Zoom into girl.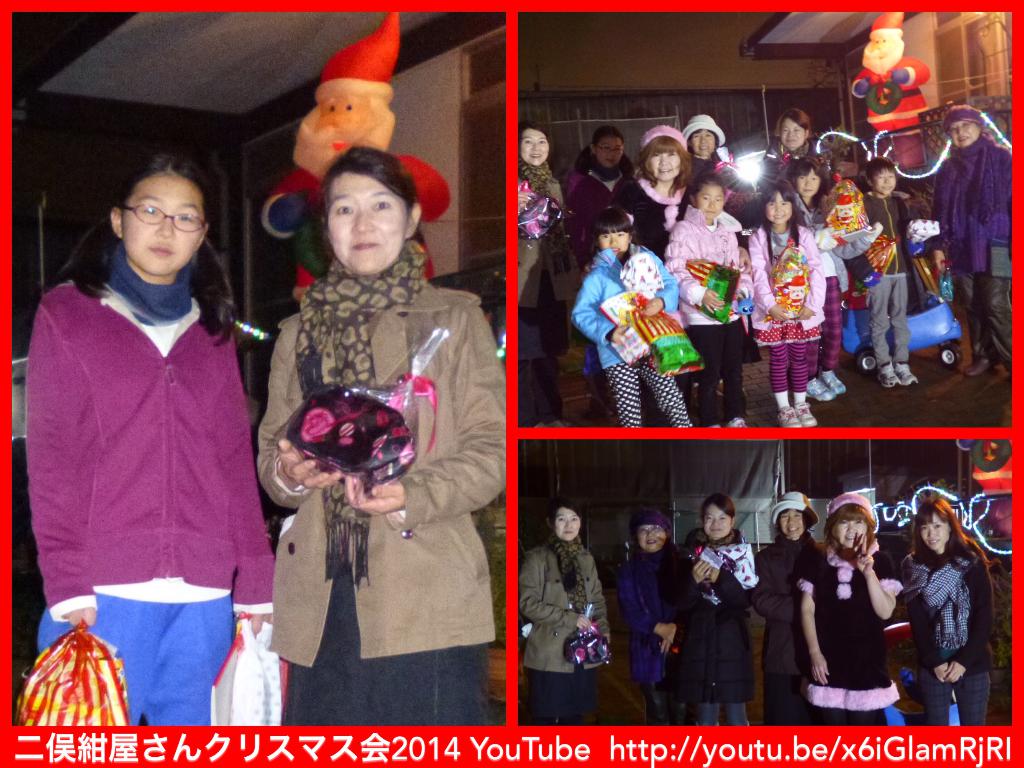
Zoom target: bbox=(565, 125, 634, 275).
